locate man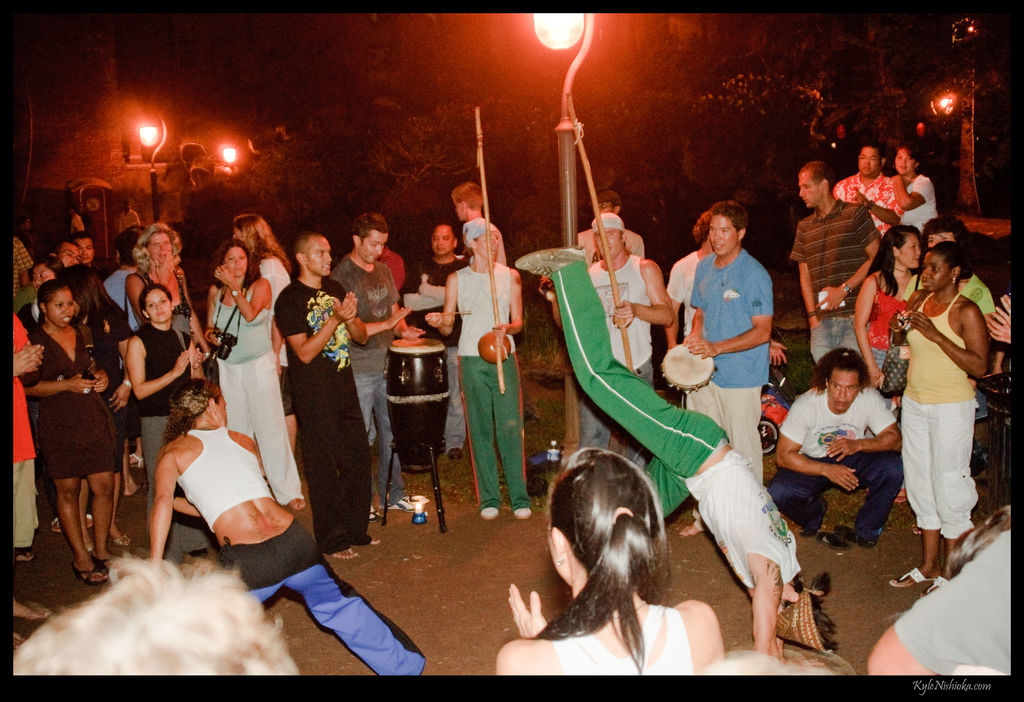
767, 350, 910, 538
